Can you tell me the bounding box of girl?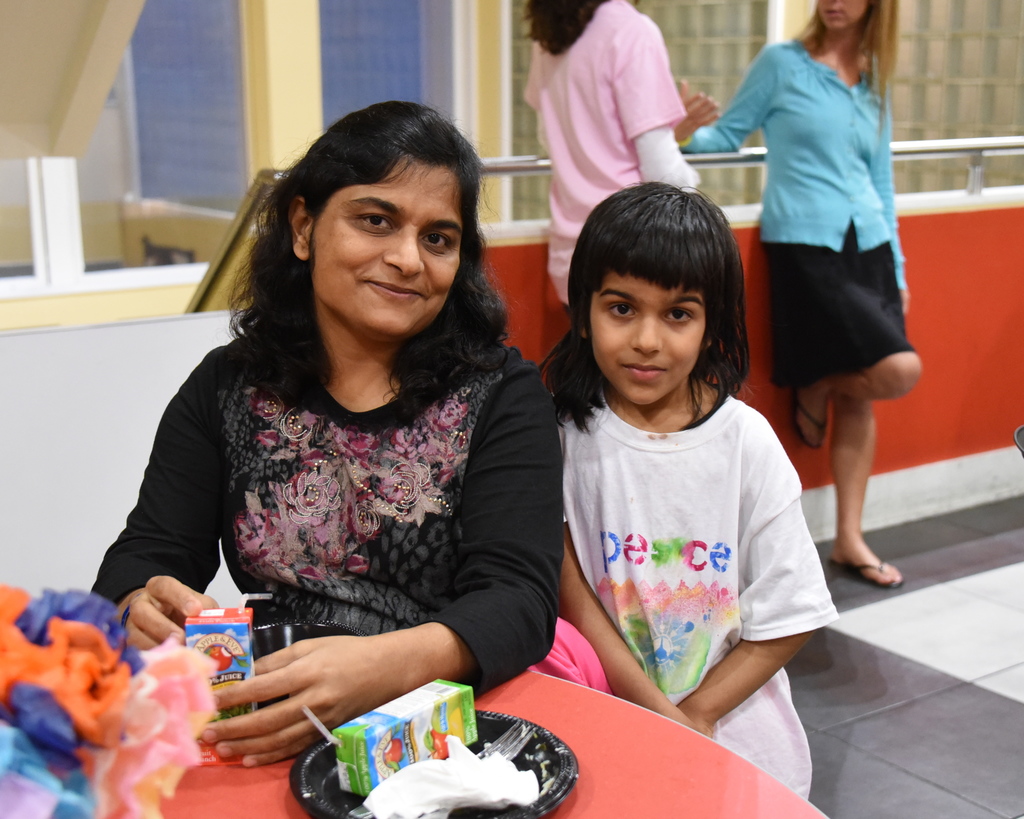
crop(668, 0, 924, 587).
